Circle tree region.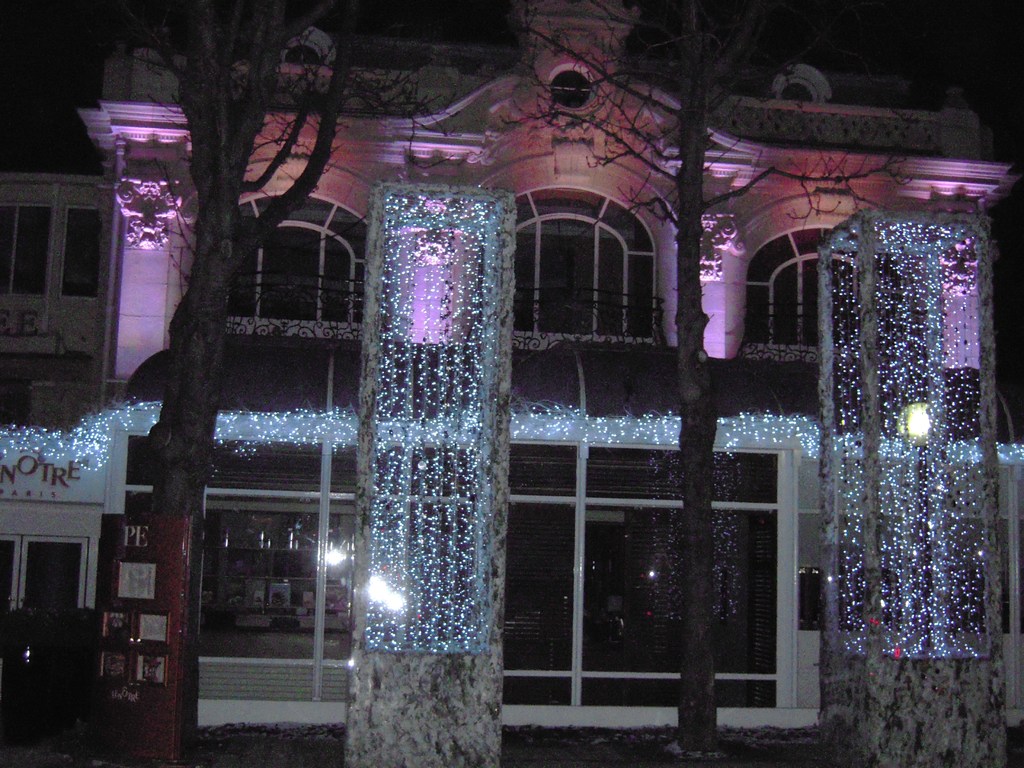
Region: <region>1, 0, 498, 767</region>.
